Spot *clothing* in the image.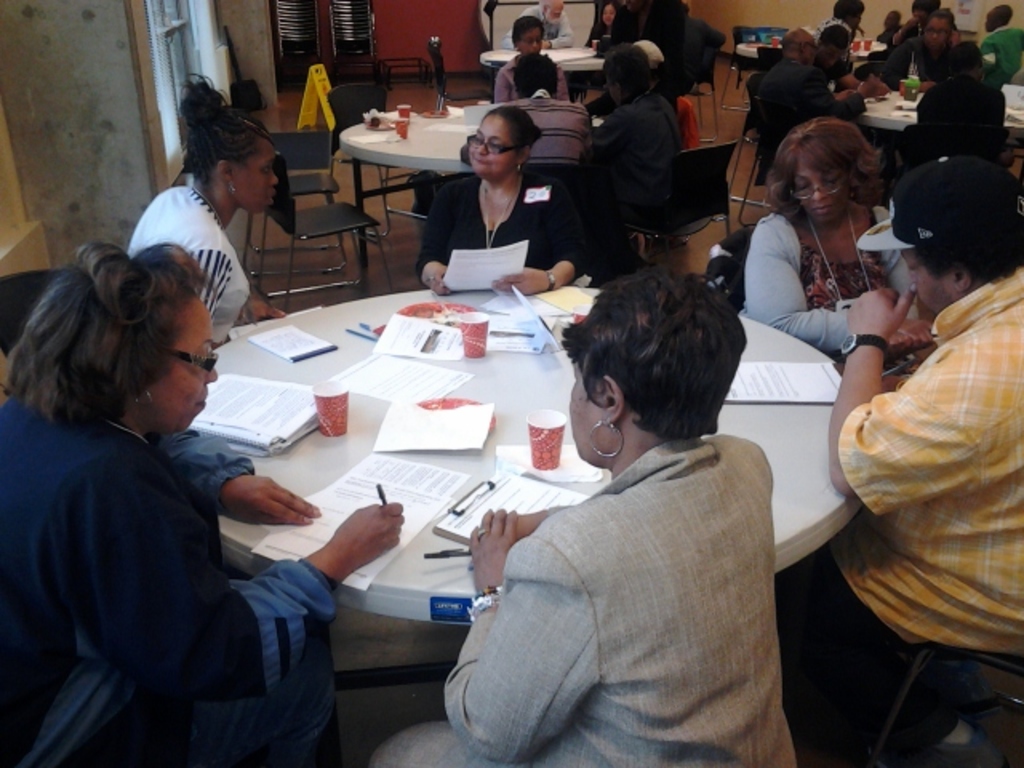
*clothing* found at {"x1": 989, "y1": 22, "x2": 1021, "y2": 88}.
